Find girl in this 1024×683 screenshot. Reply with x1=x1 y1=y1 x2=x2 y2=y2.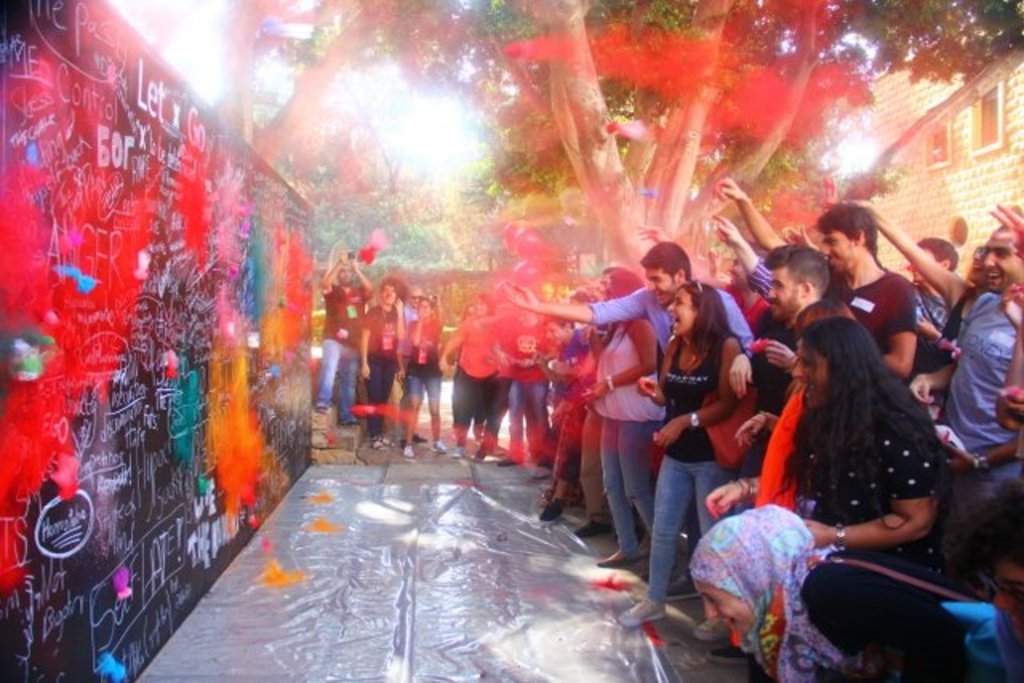
x1=403 y1=291 x2=448 y2=459.
